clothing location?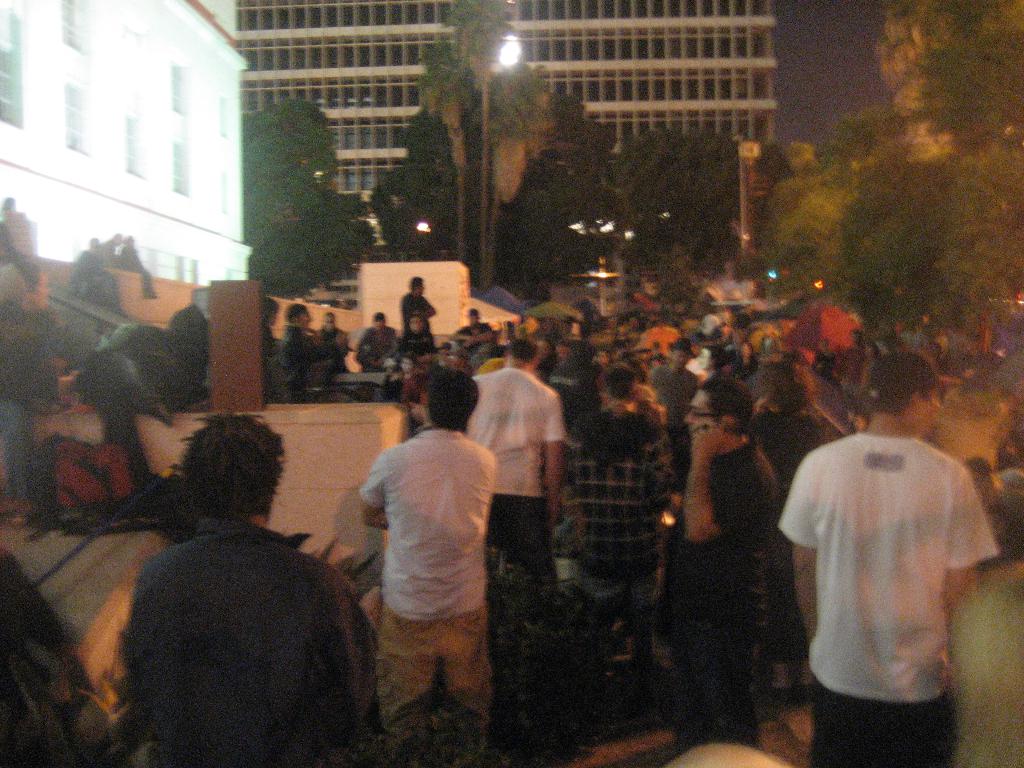
x1=558 y1=397 x2=667 y2=637
